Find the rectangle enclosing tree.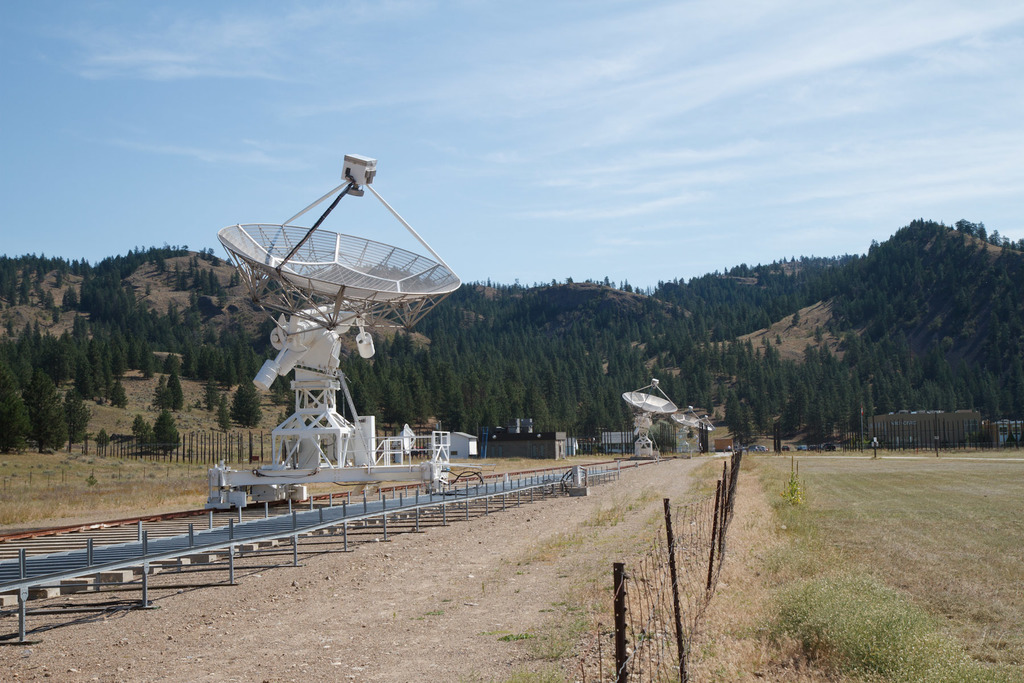
<region>152, 406, 182, 459</region>.
